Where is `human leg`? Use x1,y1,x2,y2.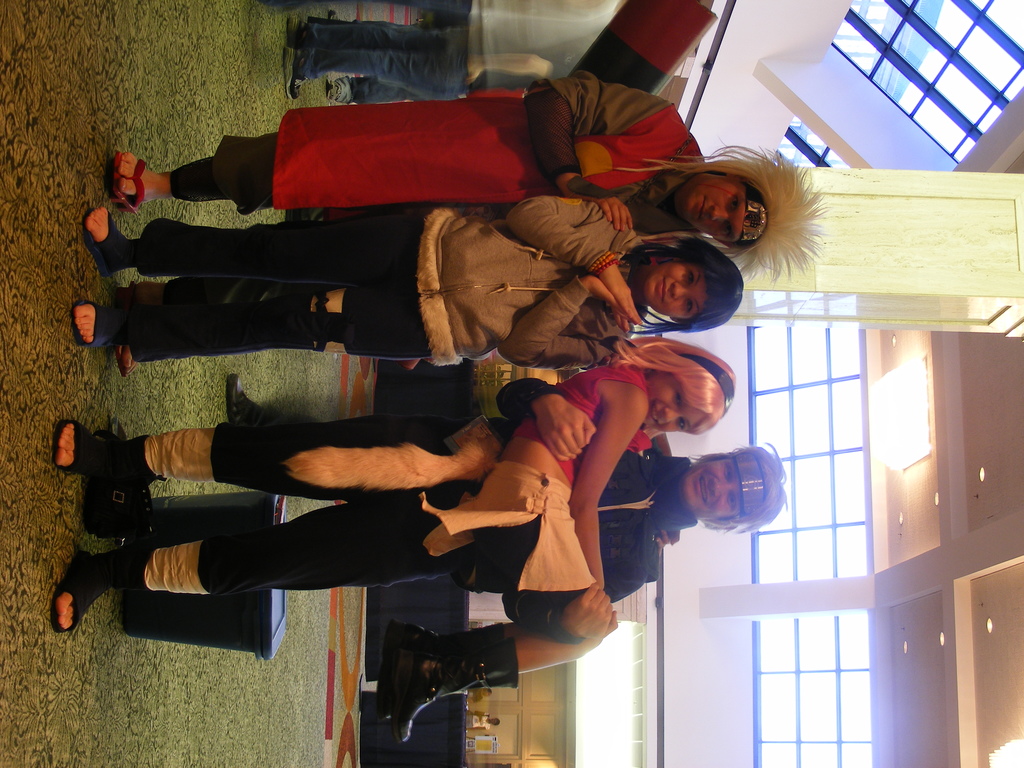
395,474,609,742.
